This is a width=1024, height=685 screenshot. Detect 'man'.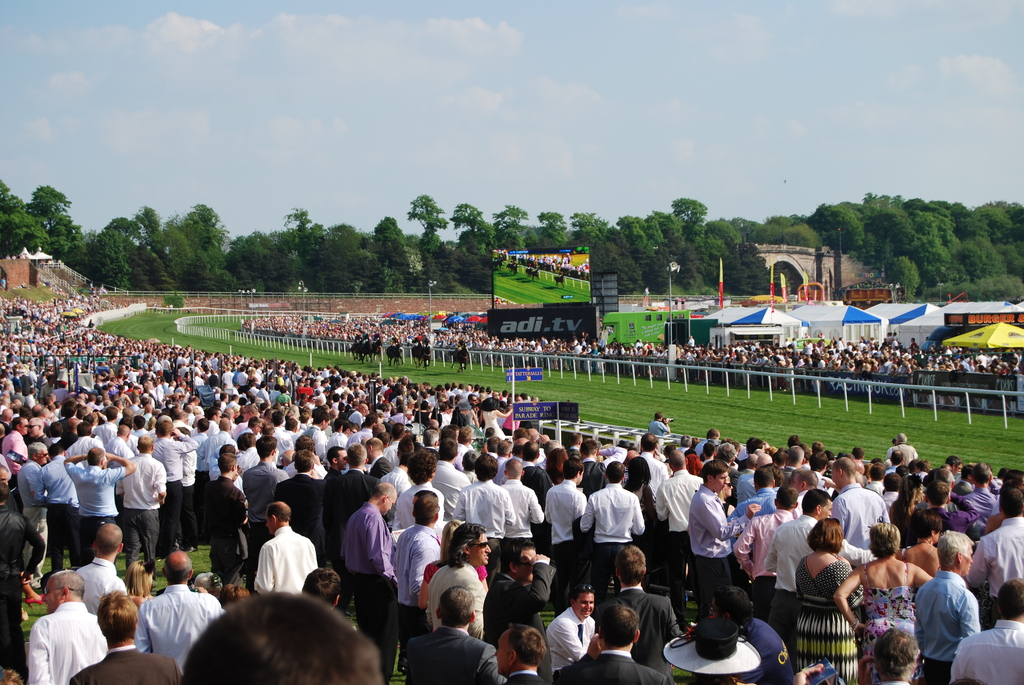
<region>969, 462, 998, 535</region>.
